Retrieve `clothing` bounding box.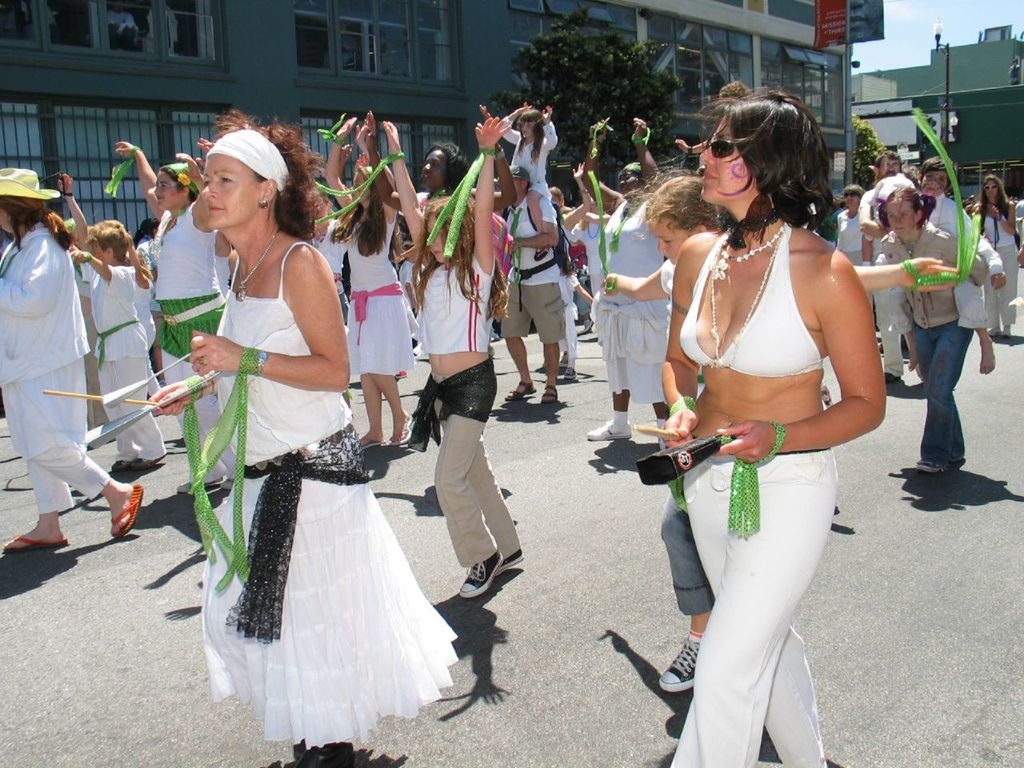
Bounding box: locate(506, 106, 546, 226).
